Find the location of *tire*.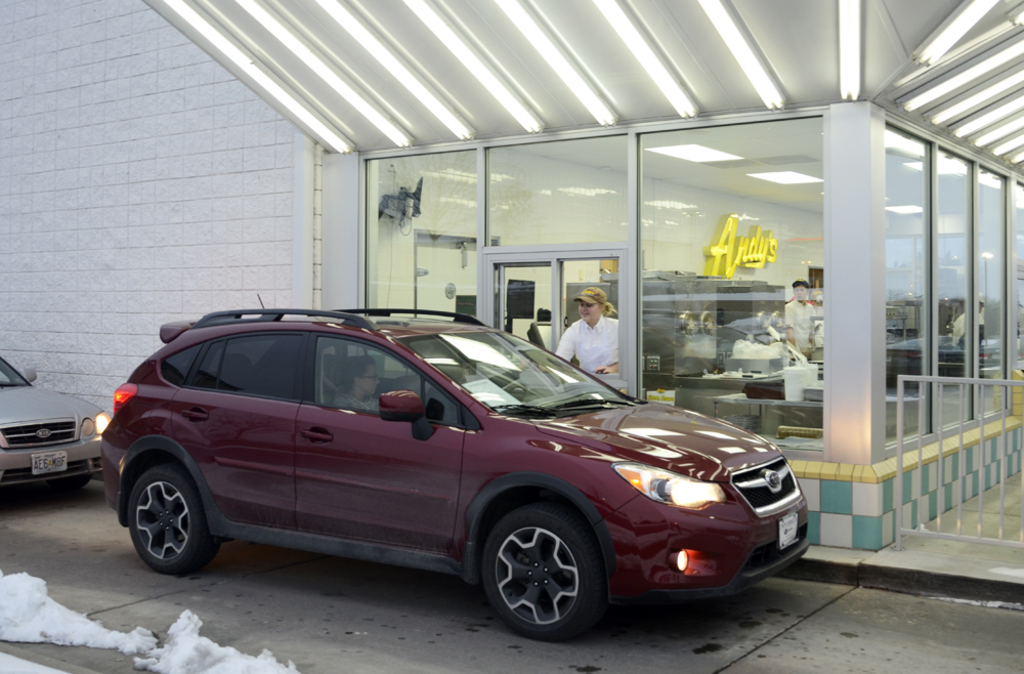
Location: l=130, t=464, r=216, b=570.
